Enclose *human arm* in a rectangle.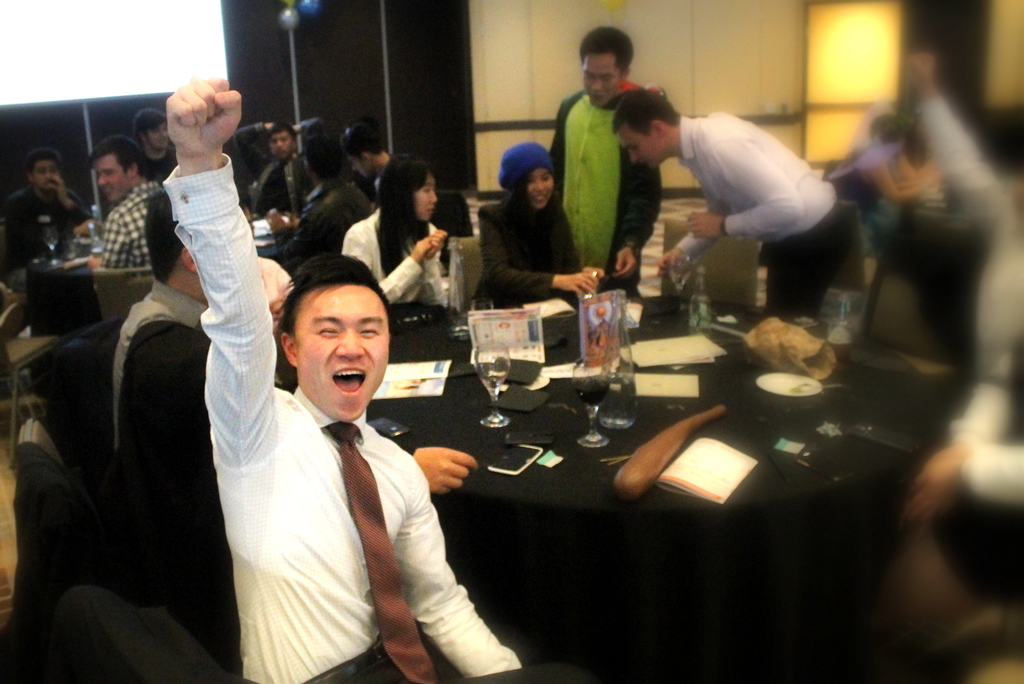
box(417, 227, 455, 307).
